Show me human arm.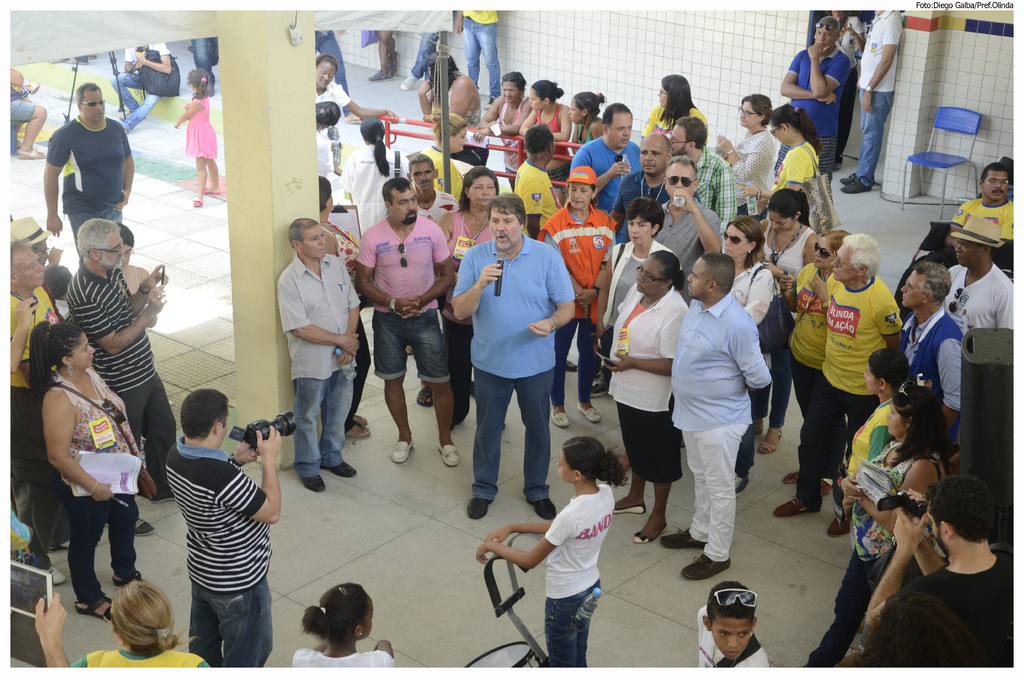
human arm is here: <region>477, 91, 499, 128</region>.
